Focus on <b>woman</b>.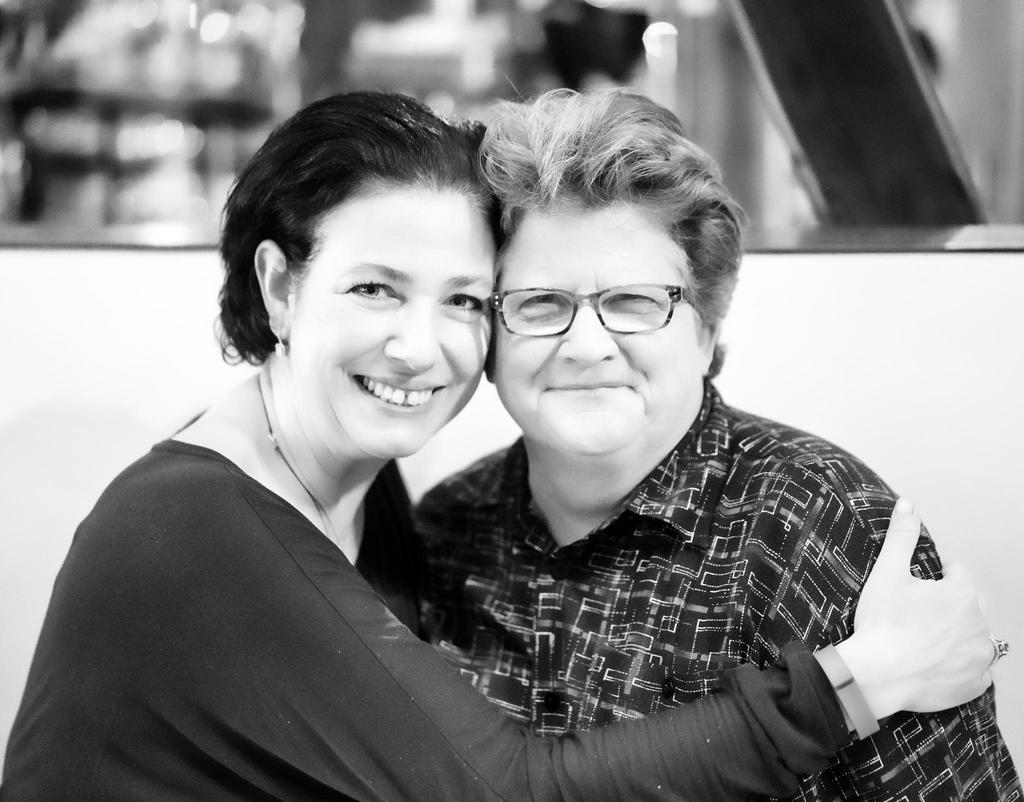
Focused at left=385, top=97, right=1021, bottom=801.
